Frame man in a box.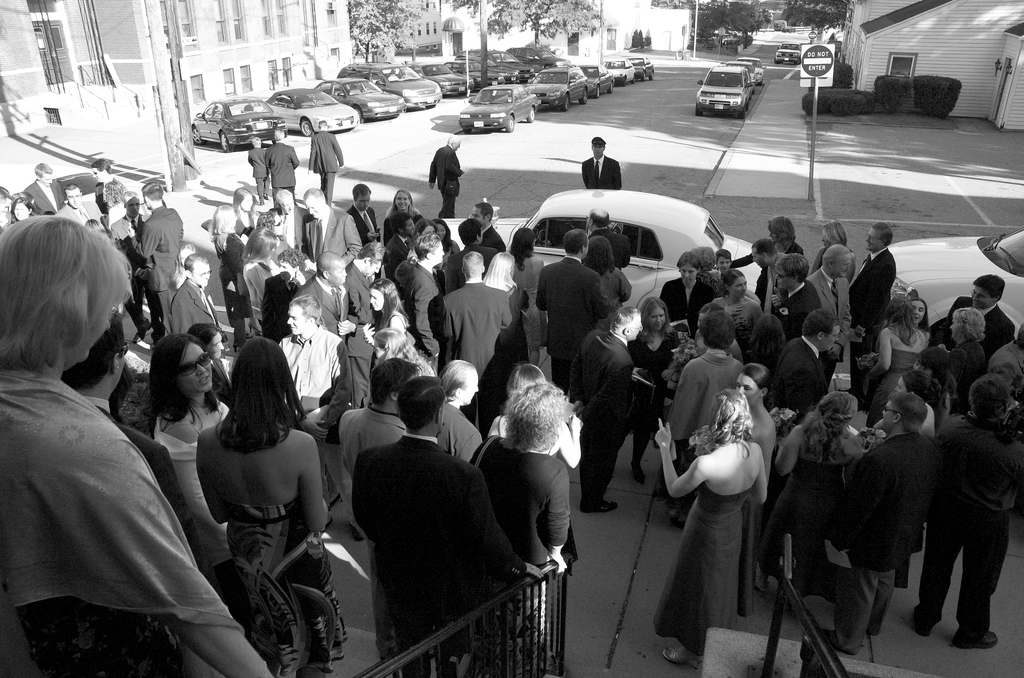
(821,395,942,648).
